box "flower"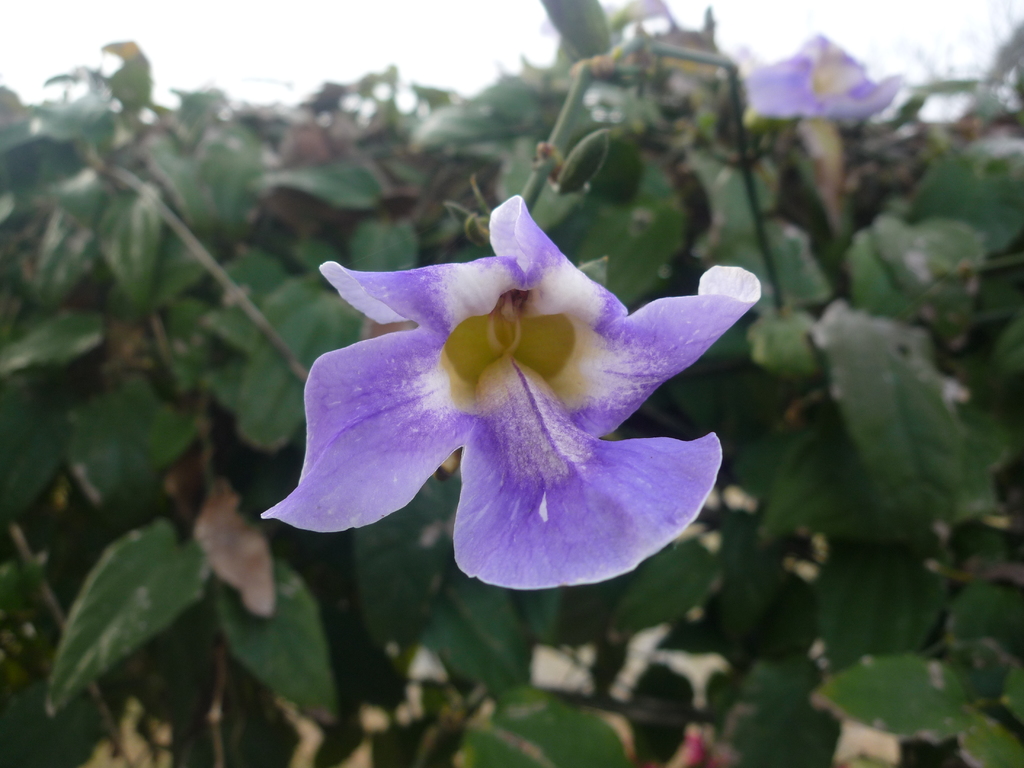
<box>742,32,902,213</box>
